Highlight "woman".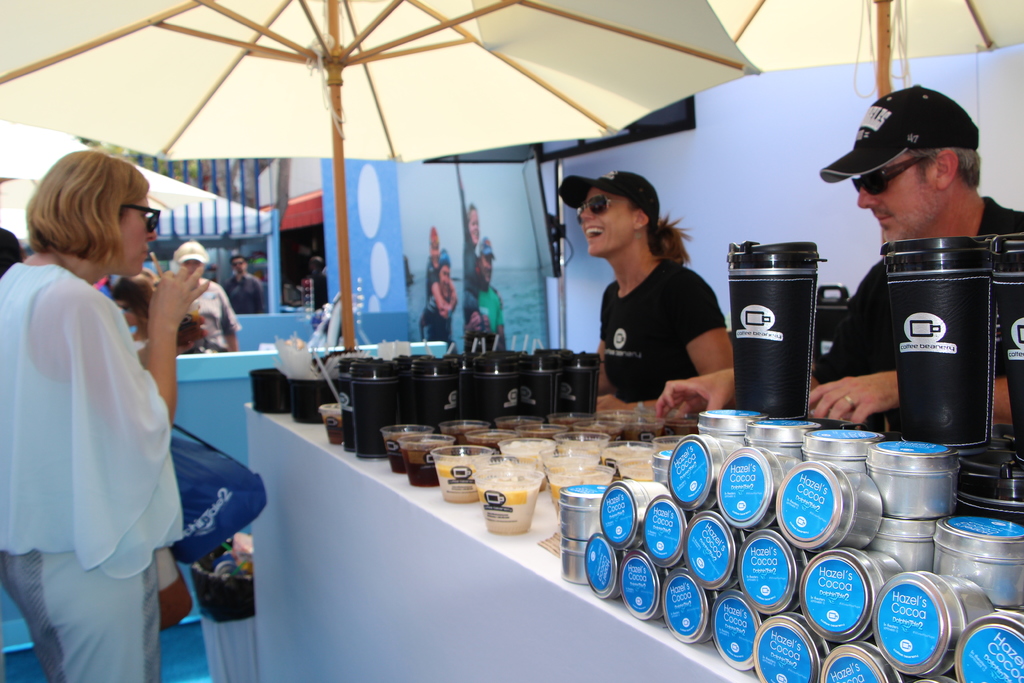
Highlighted region: [left=0, top=151, right=210, bottom=682].
